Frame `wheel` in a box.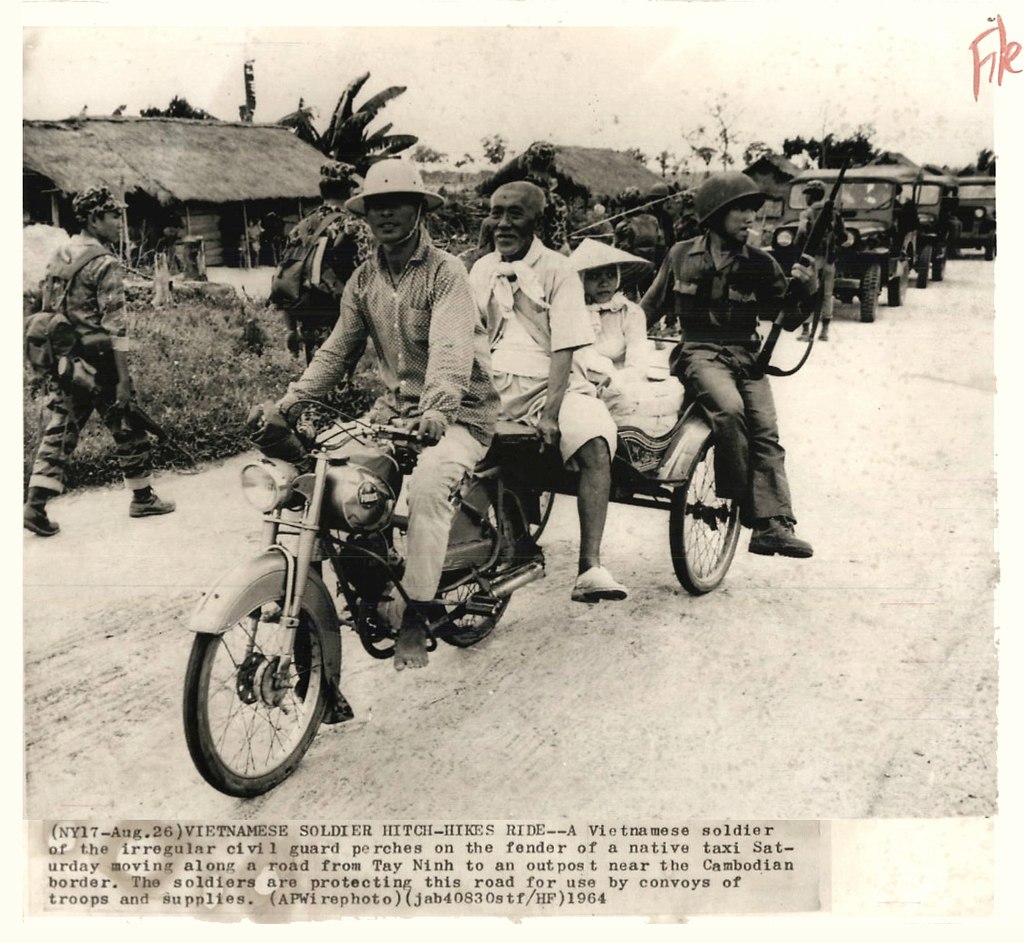
select_region(433, 488, 521, 650).
